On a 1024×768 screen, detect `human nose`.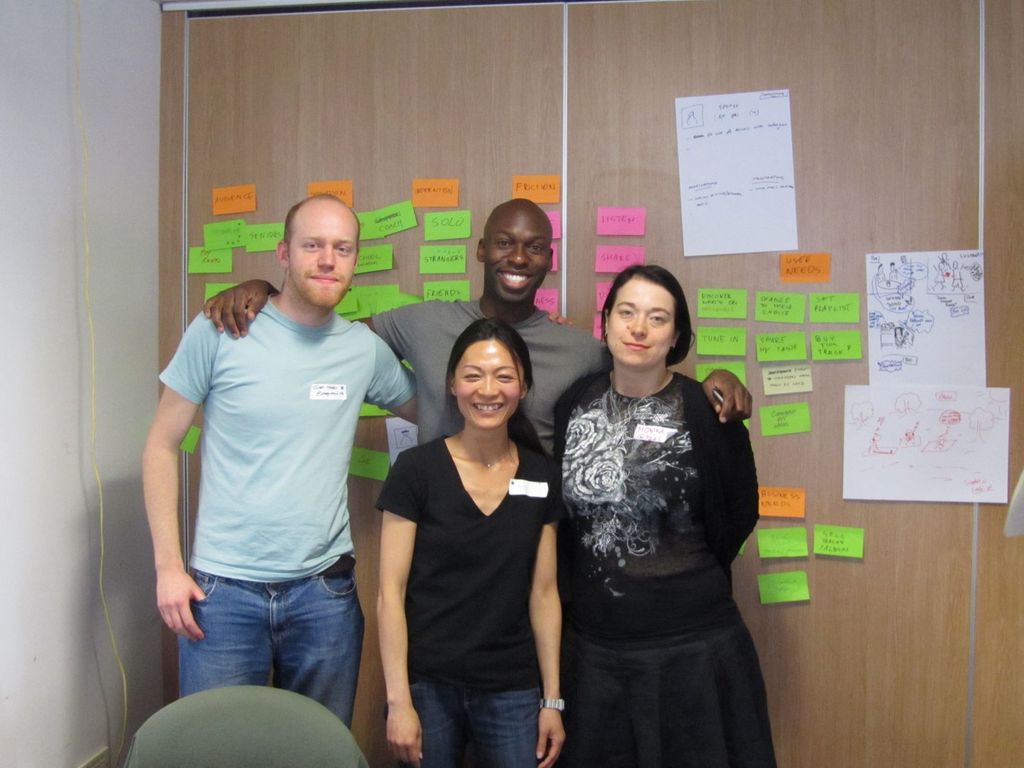
Rect(314, 241, 335, 271).
